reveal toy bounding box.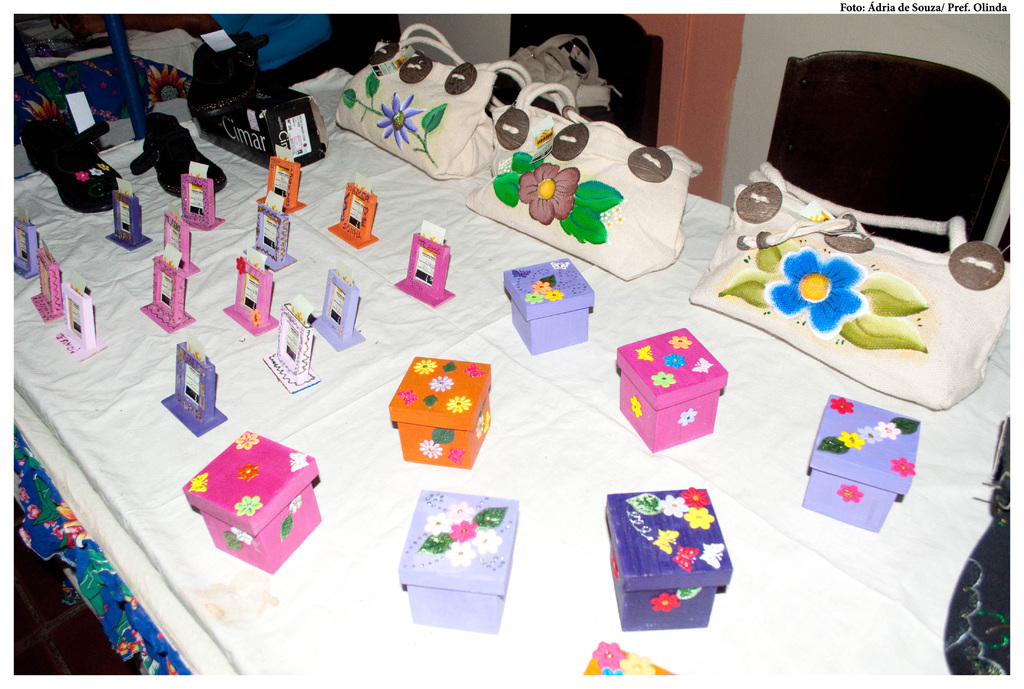
Revealed: (left=177, top=163, right=227, bottom=233).
